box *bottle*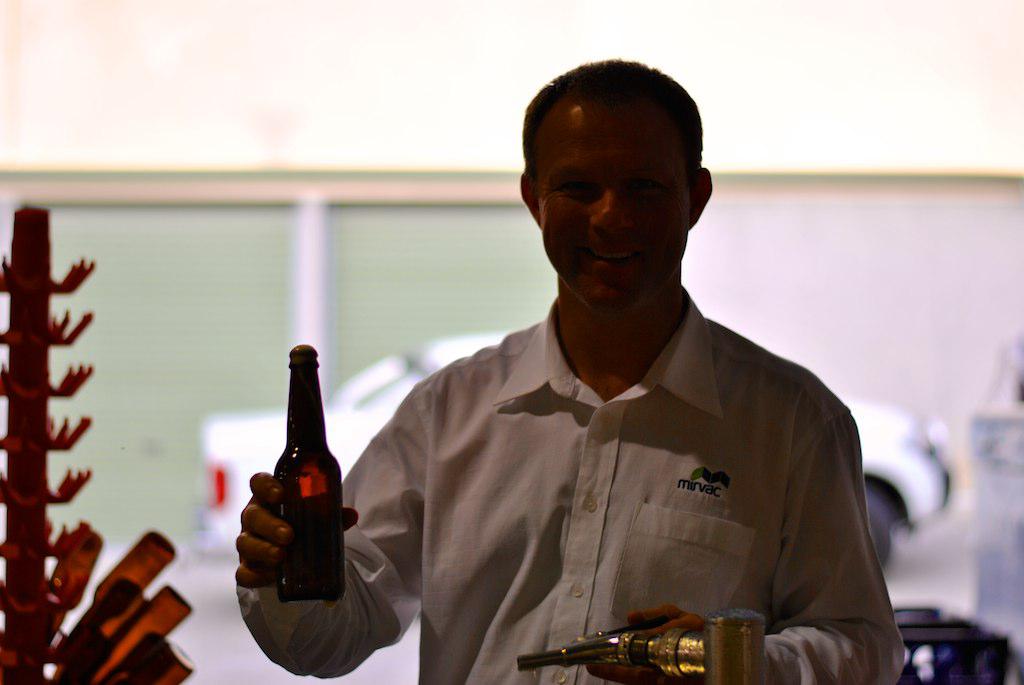
bbox=[43, 523, 97, 637]
